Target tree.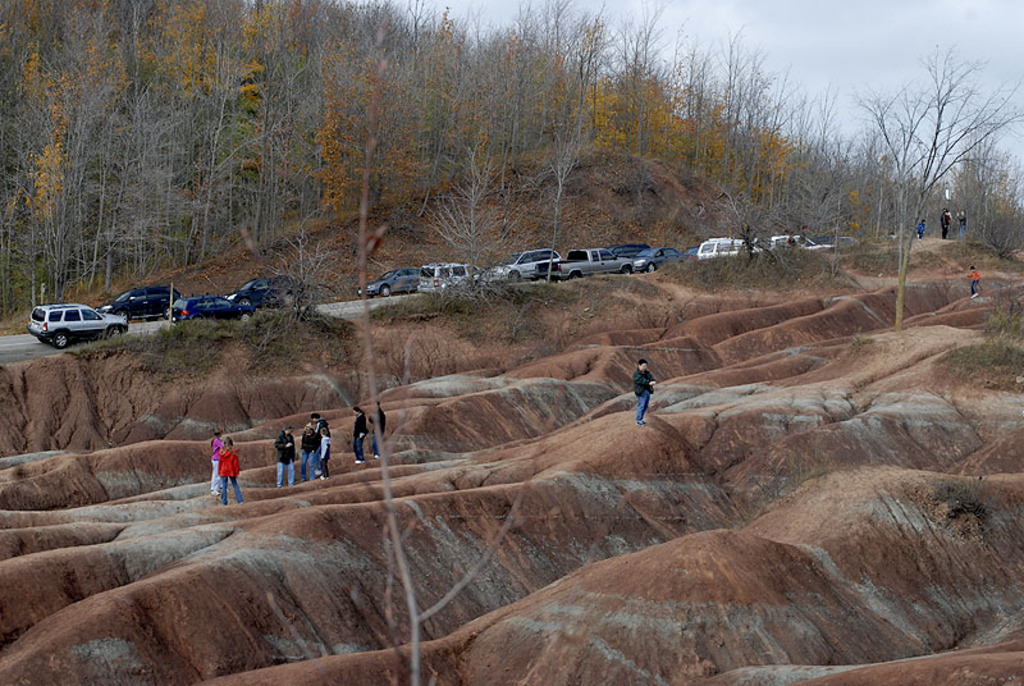
Target region: (856,46,1023,348).
